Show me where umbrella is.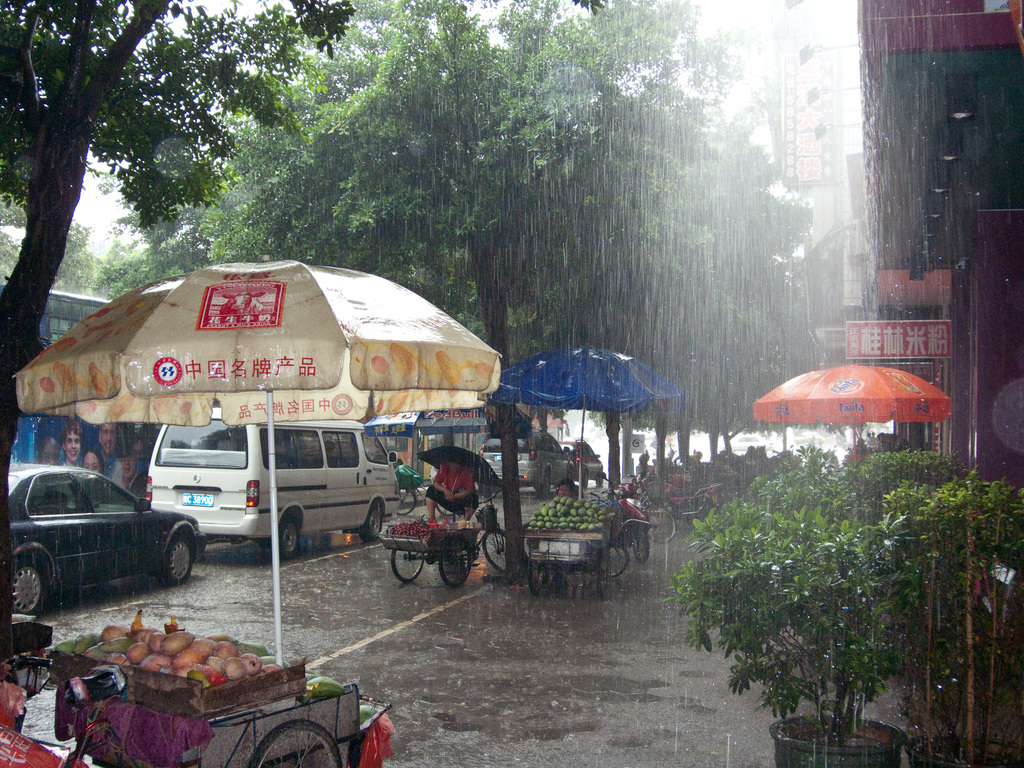
umbrella is at detection(754, 364, 952, 461).
